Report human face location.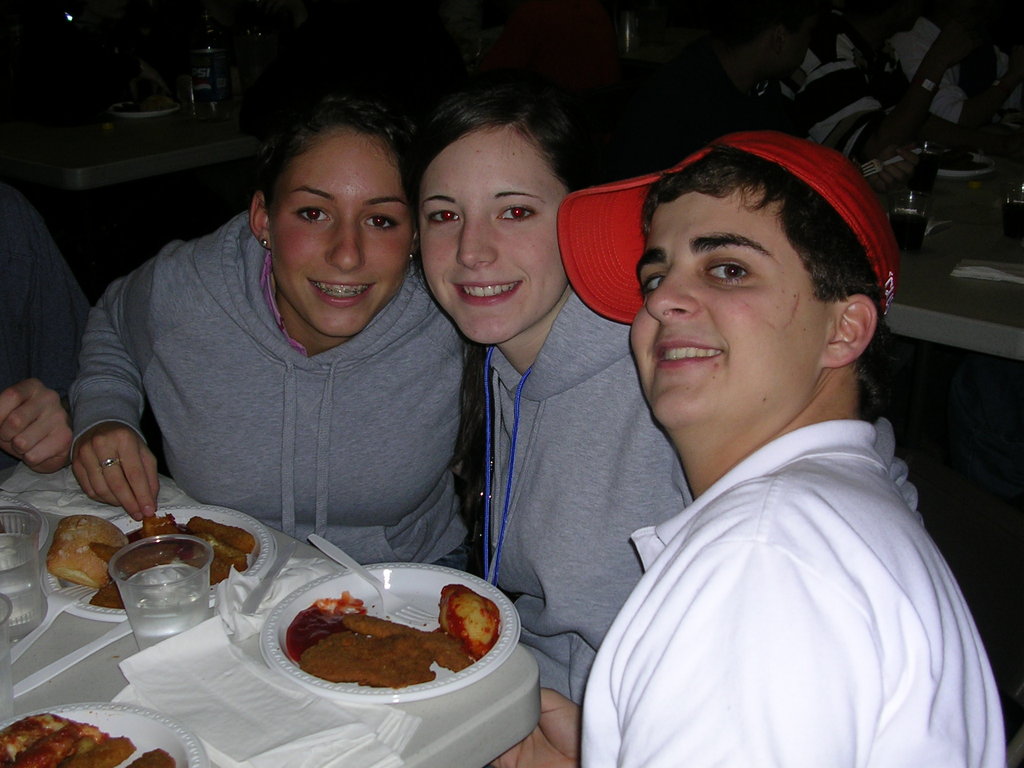
Report: detection(406, 124, 564, 345).
